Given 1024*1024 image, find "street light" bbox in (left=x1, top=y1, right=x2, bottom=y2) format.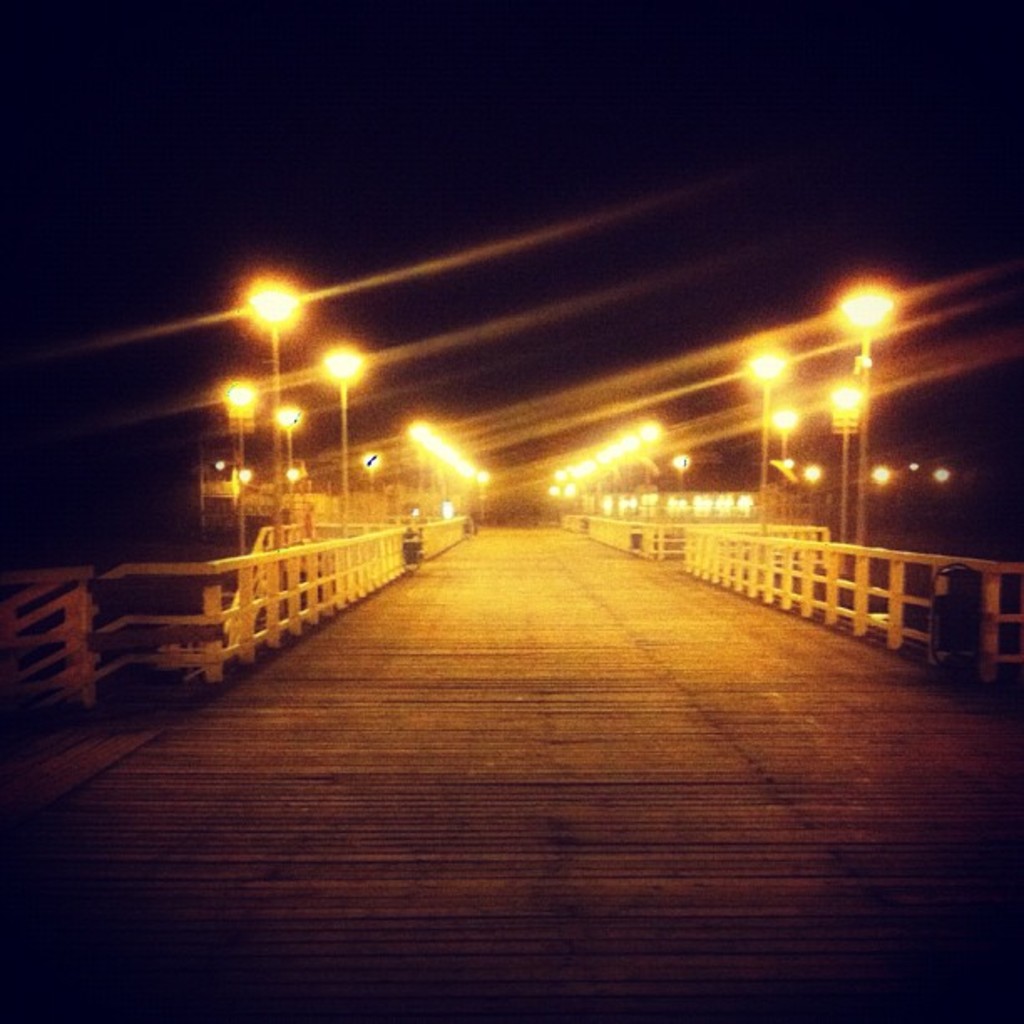
(left=320, top=341, right=361, bottom=539).
